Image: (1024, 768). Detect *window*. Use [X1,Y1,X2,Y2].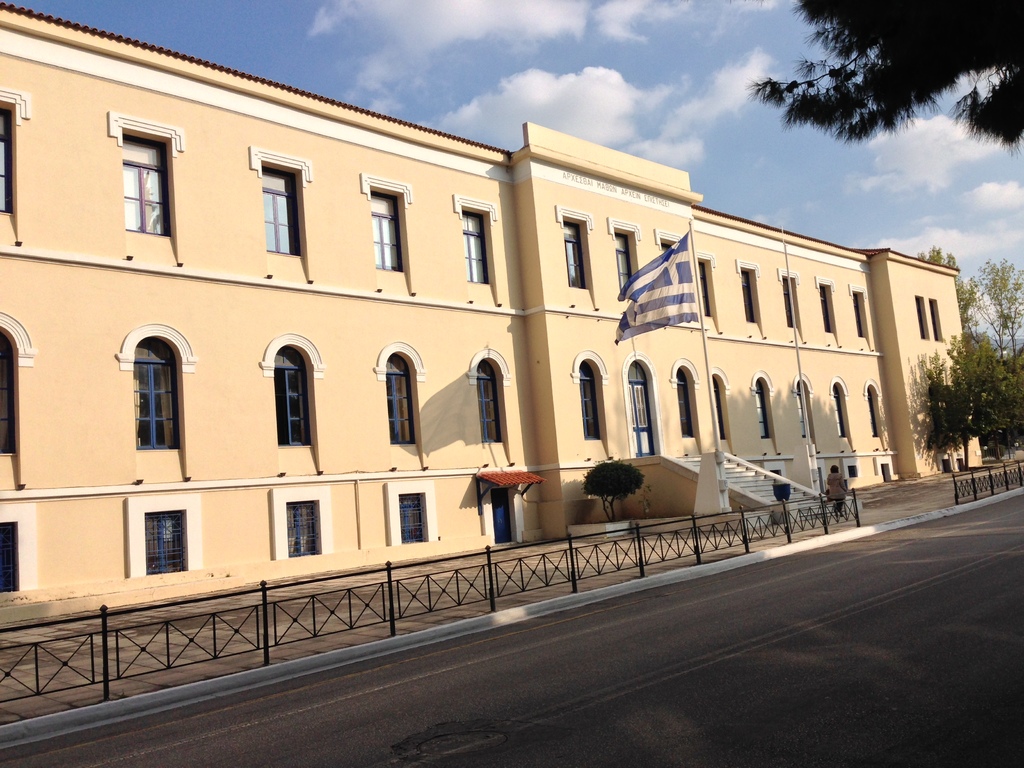
[612,233,635,291].
